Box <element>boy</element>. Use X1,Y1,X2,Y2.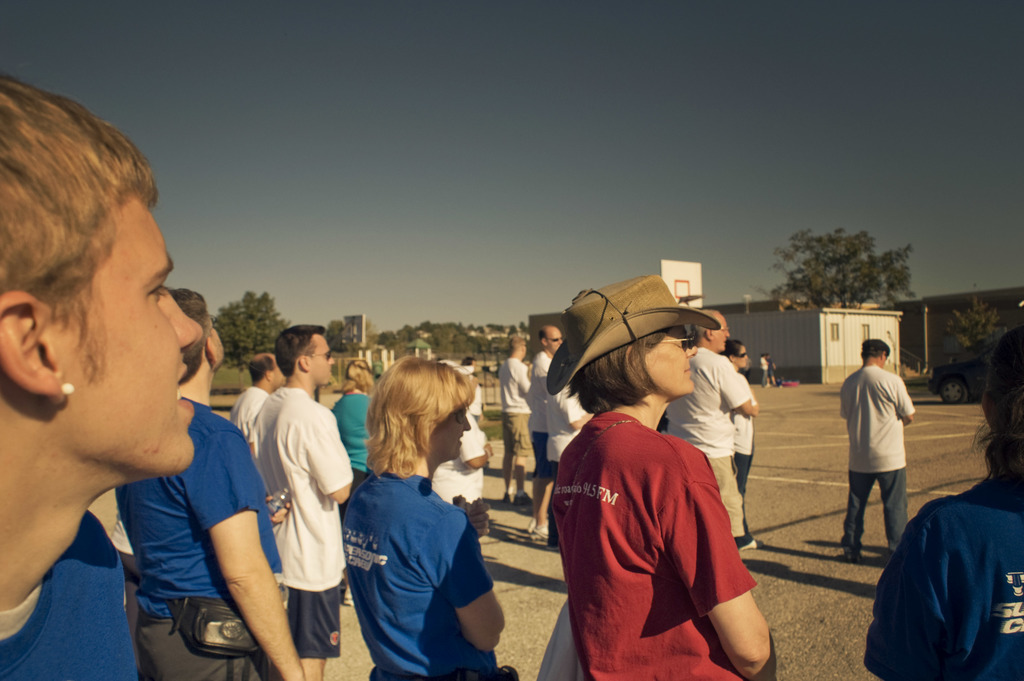
0,86,269,675.
